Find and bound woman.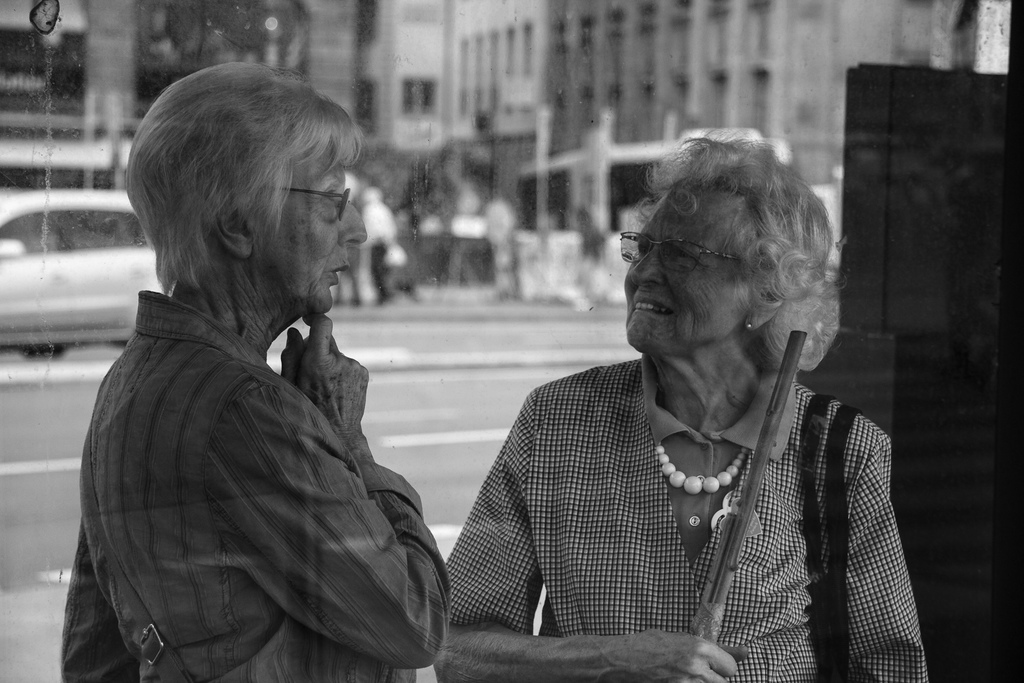
Bound: (442,136,934,680).
